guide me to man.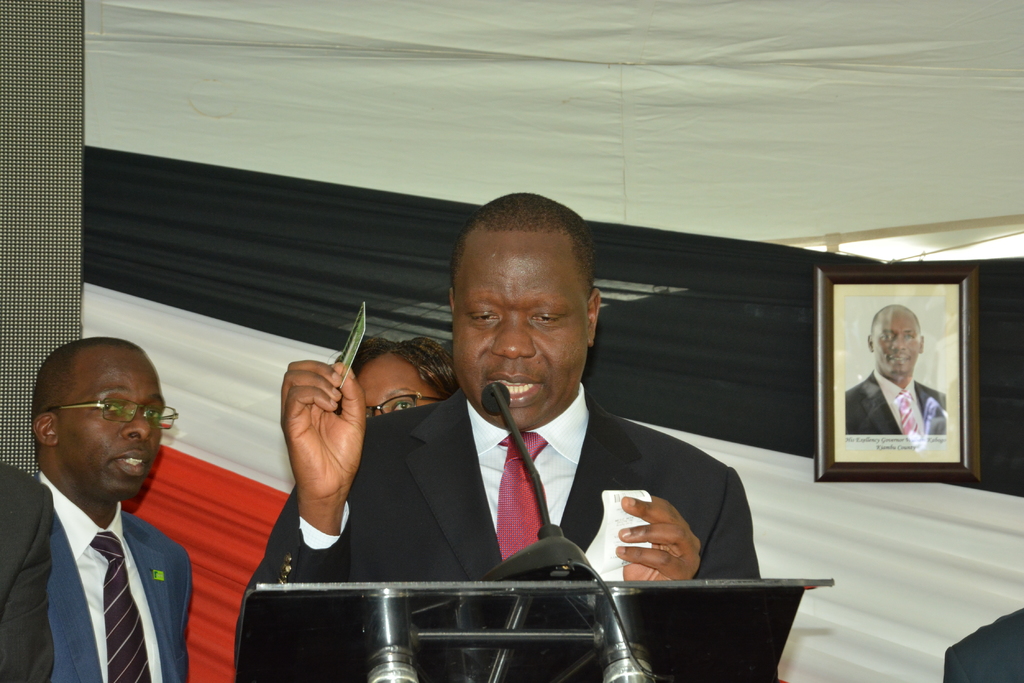
Guidance: x1=845, y1=308, x2=945, y2=433.
